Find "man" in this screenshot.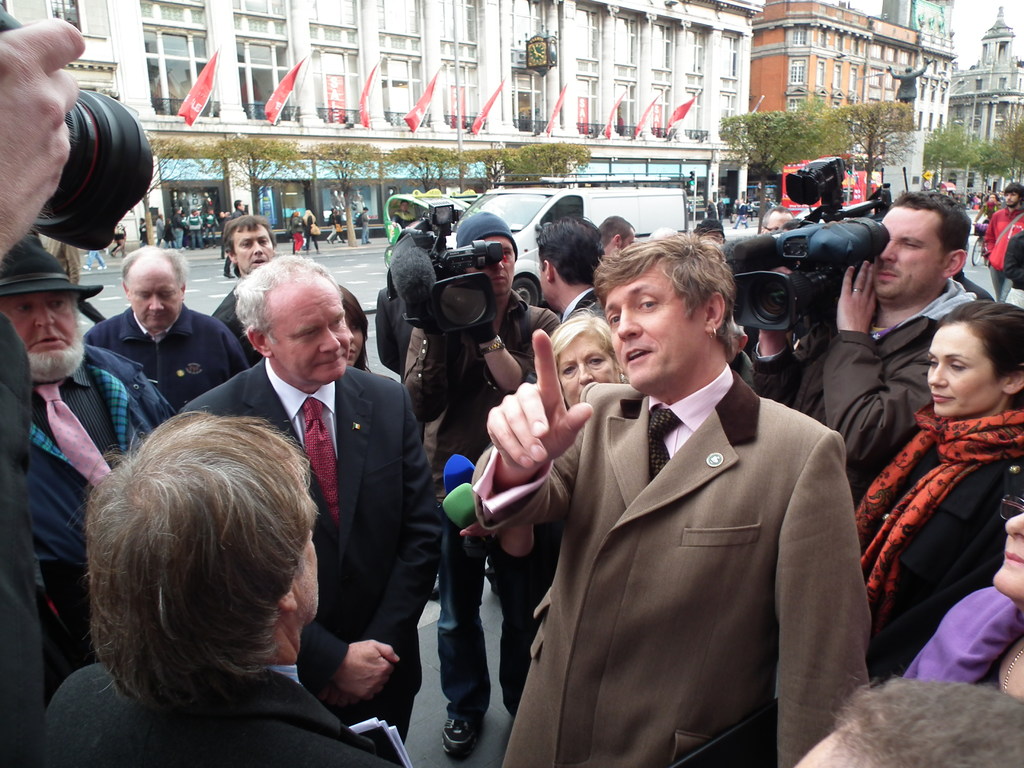
The bounding box for "man" is bbox=[172, 207, 188, 249].
